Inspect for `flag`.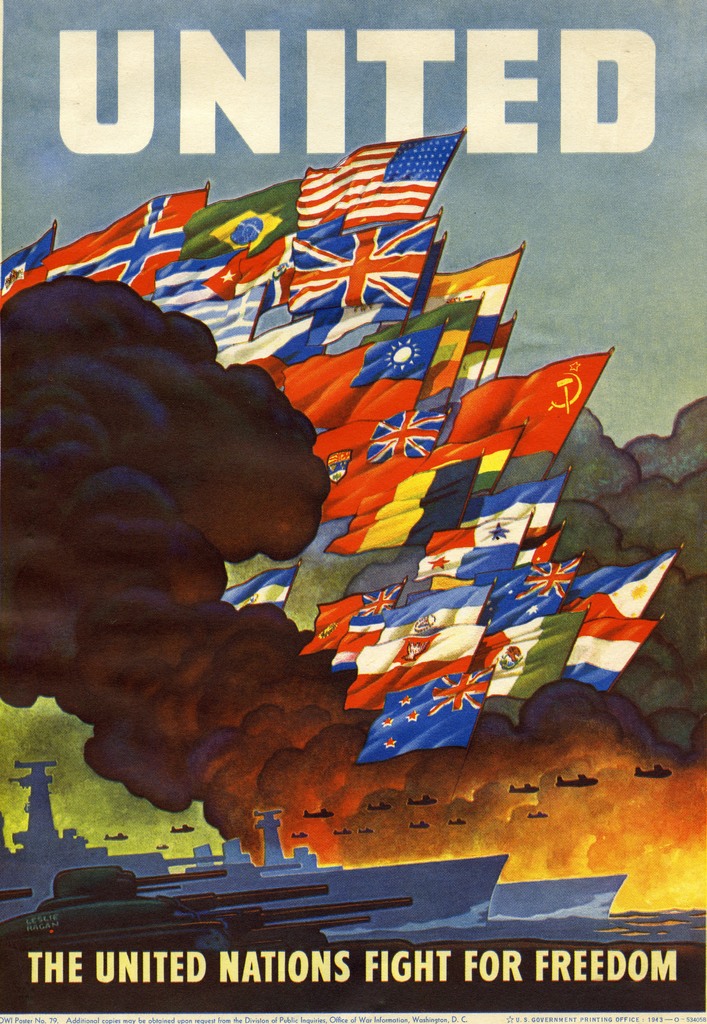
Inspection: bbox=(348, 500, 514, 589).
